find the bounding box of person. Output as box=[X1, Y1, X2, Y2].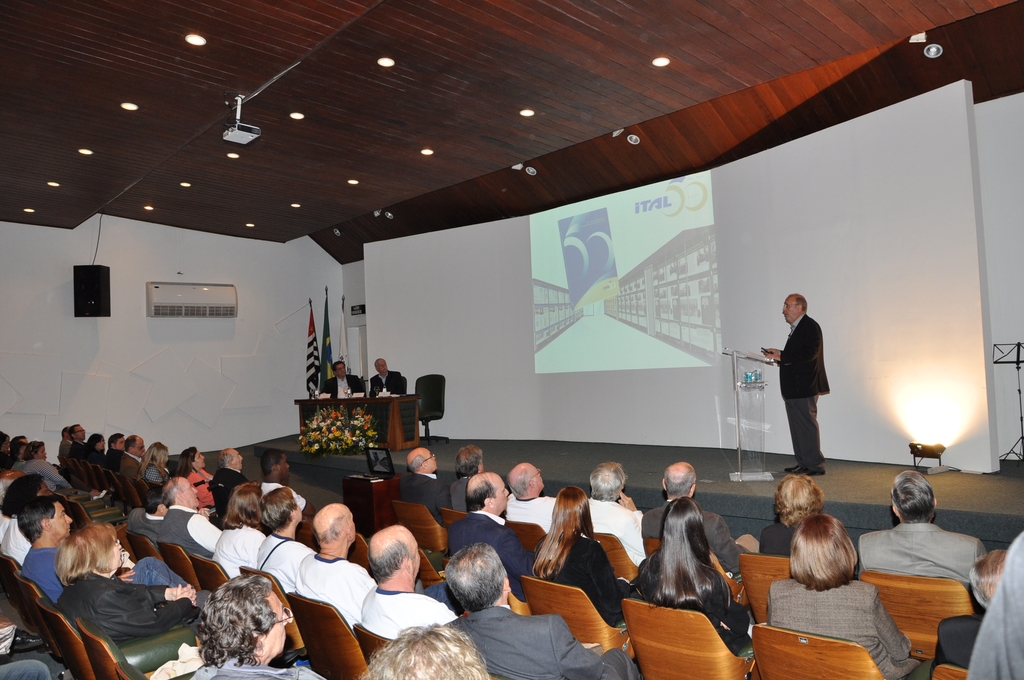
box=[586, 461, 650, 570].
